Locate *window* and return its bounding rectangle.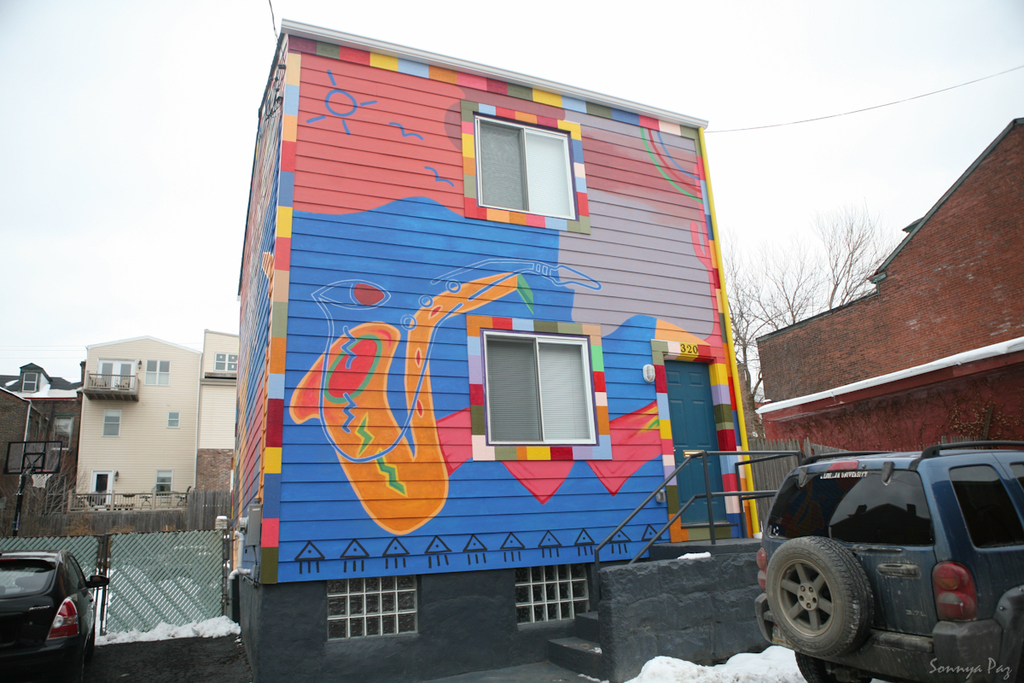
rect(215, 352, 239, 373).
